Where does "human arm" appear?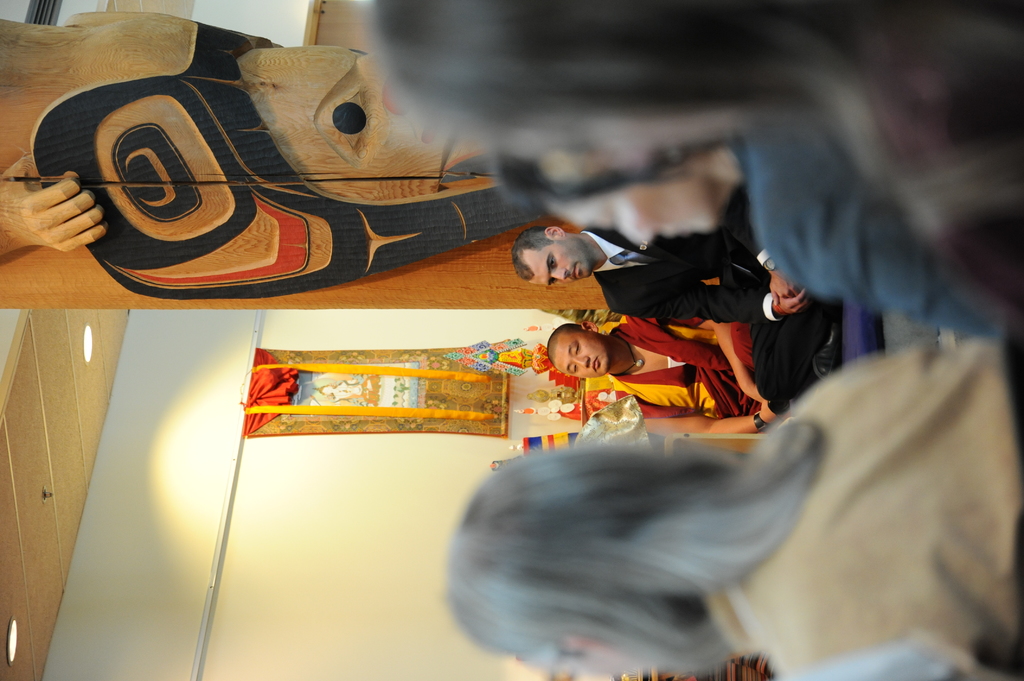
Appears at (628,284,811,324).
